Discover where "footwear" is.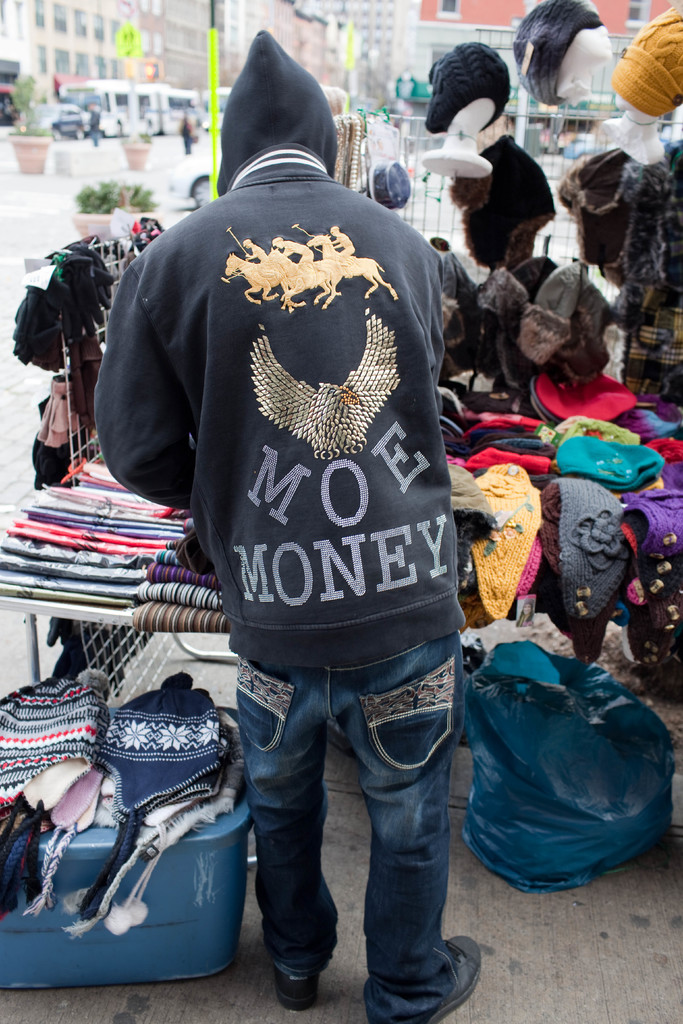
Discovered at 369,935,479,1022.
